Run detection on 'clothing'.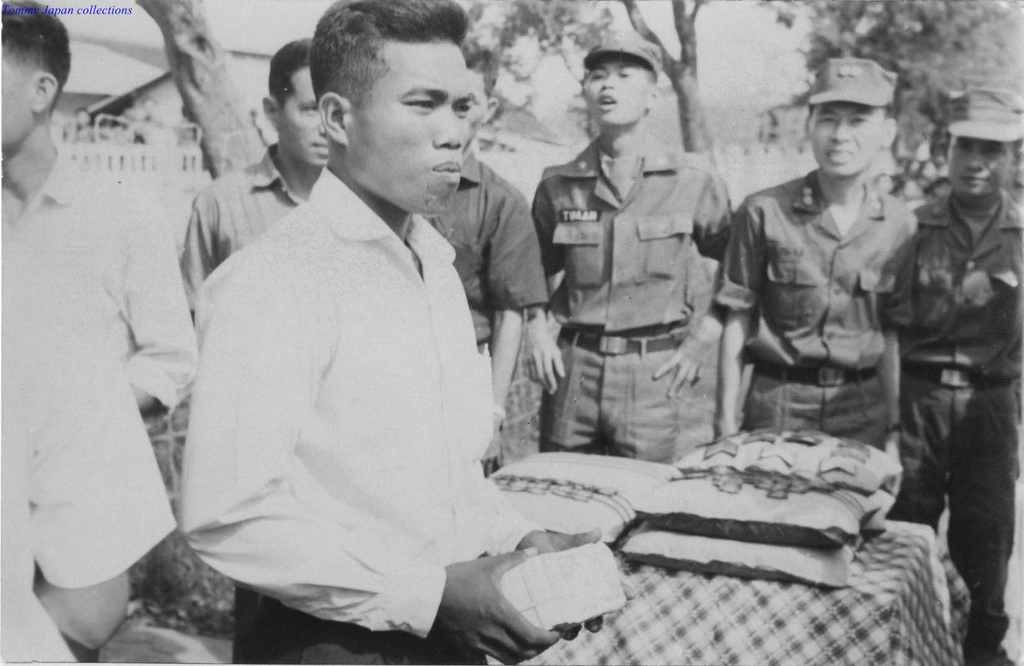
Result: {"x1": 721, "y1": 166, "x2": 925, "y2": 468}.
